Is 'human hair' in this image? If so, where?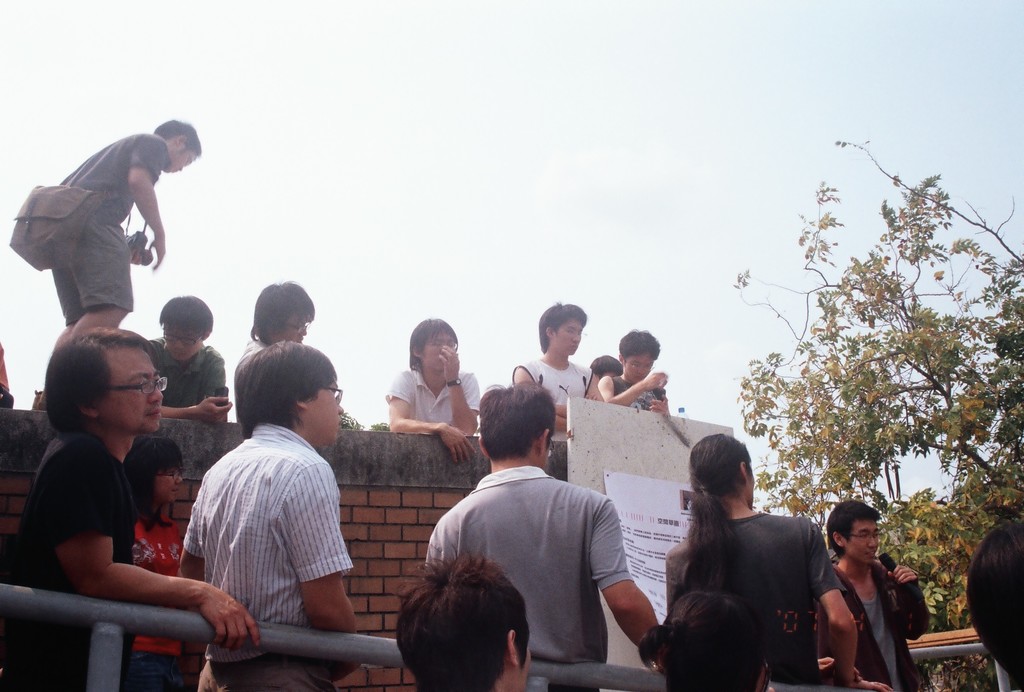
Yes, at l=392, t=545, r=526, b=691.
